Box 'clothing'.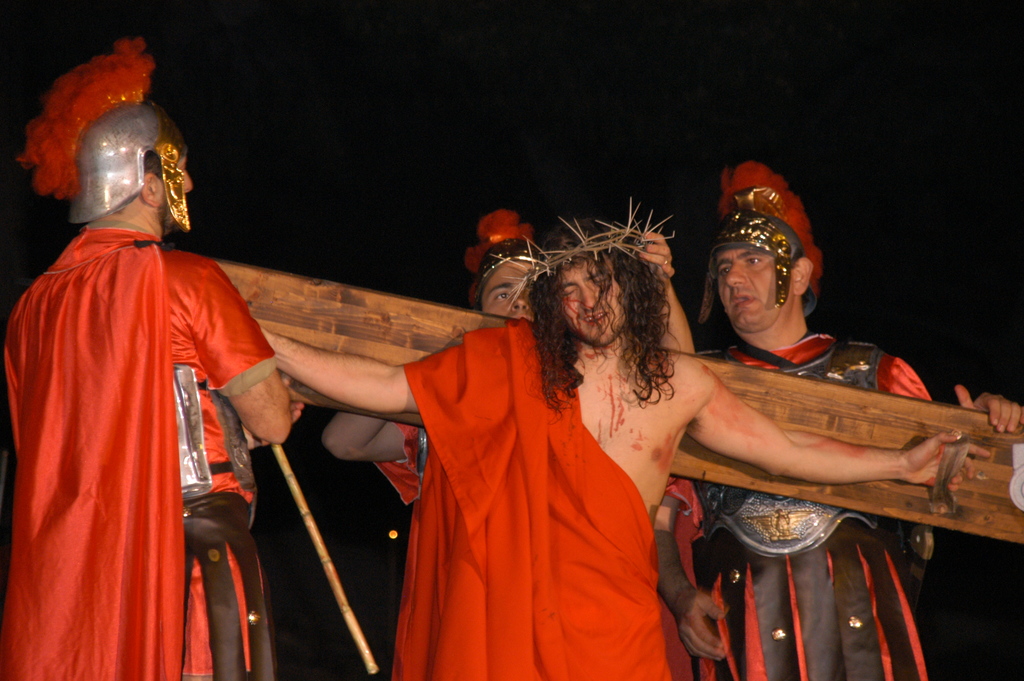
l=0, t=222, r=279, b=680.
